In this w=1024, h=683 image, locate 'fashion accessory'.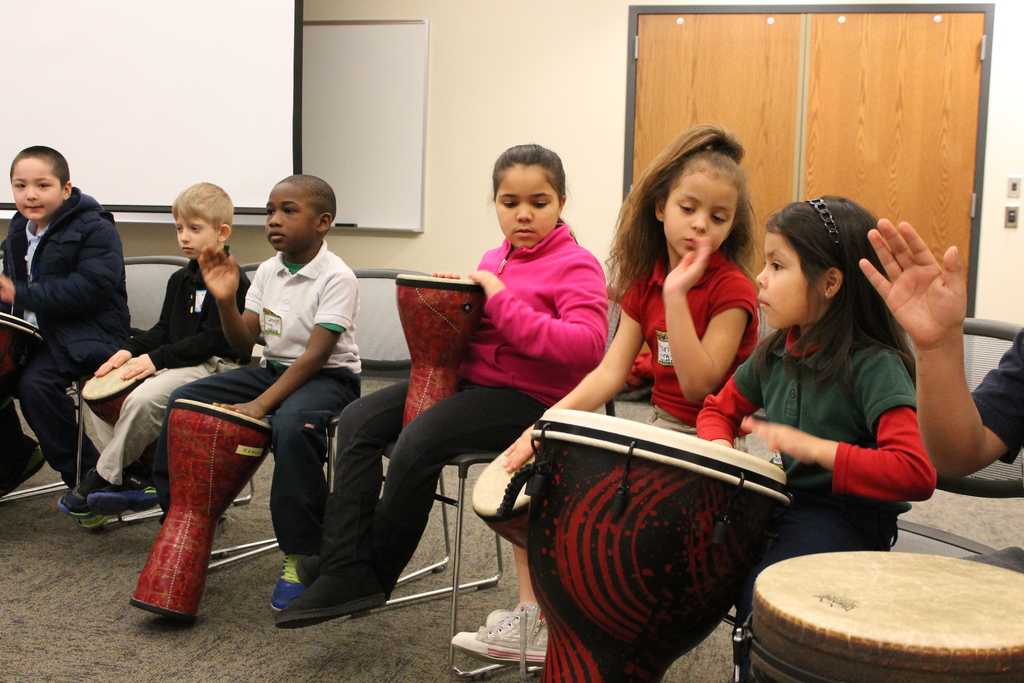
Bounding box: x1=59, y1=482, x2=111, y2=516.
